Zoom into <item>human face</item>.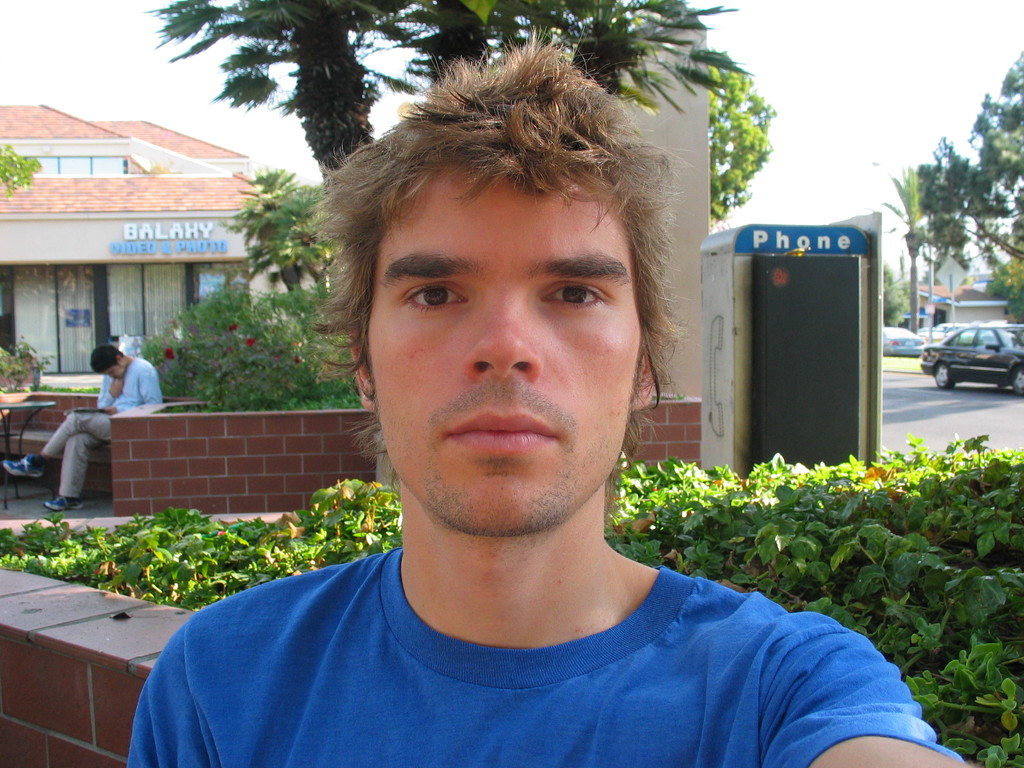
Zoom target: [left=372, top=180, right=666, bottom=537].
